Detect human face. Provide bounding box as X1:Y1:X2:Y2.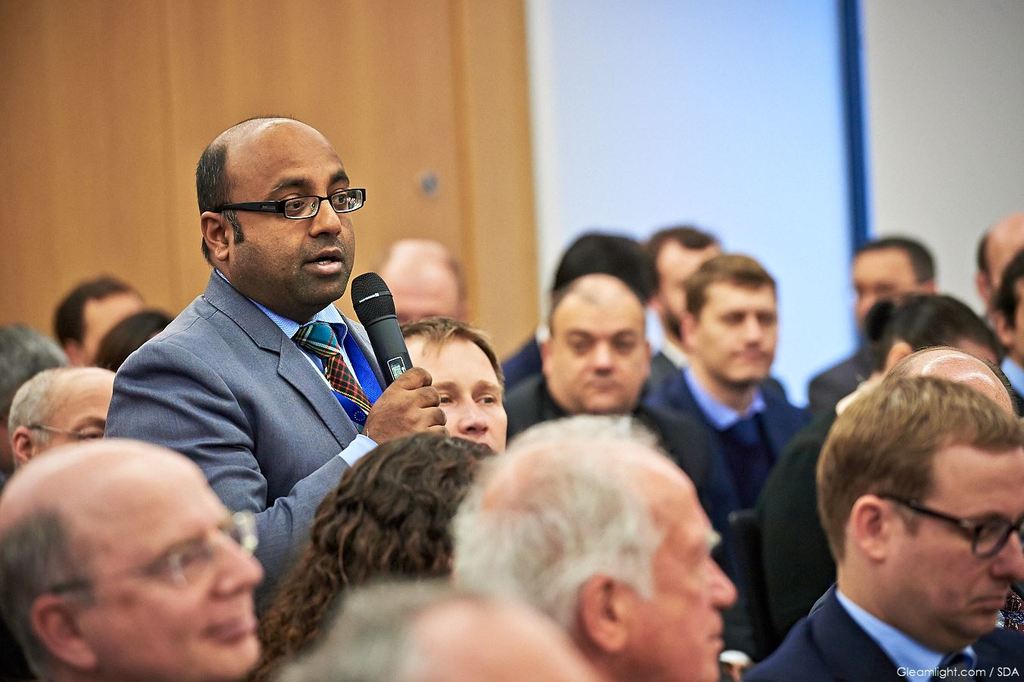
232:131:354:311.
